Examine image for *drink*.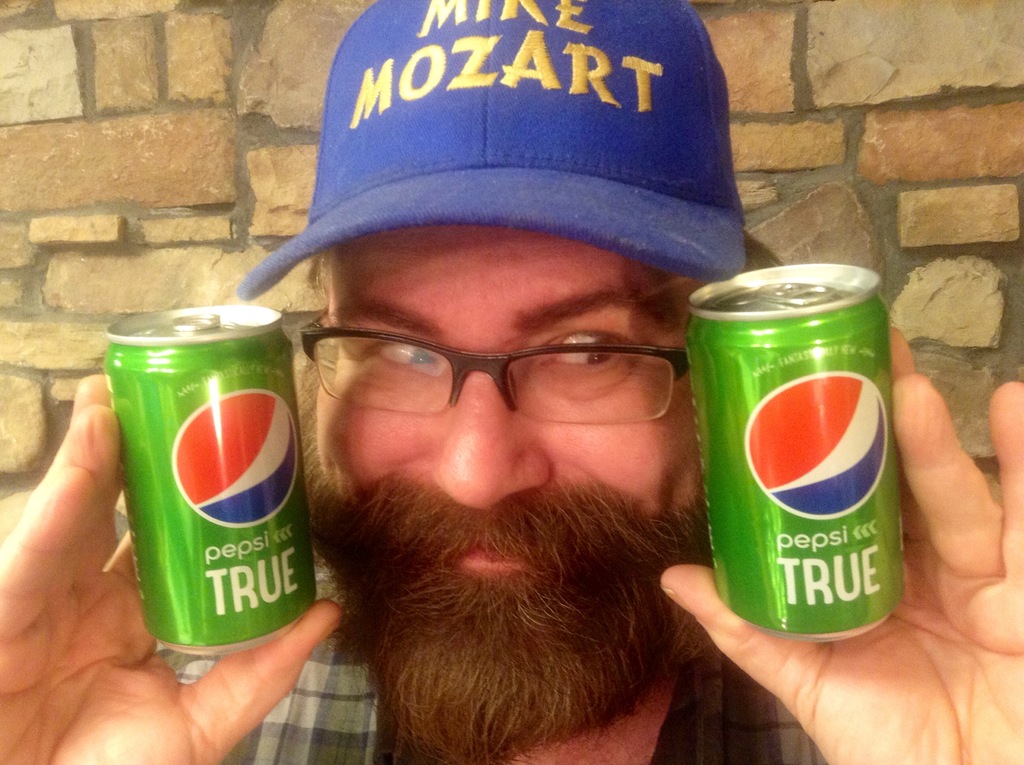
Examination result: detection(682, 261, 910, 645).
